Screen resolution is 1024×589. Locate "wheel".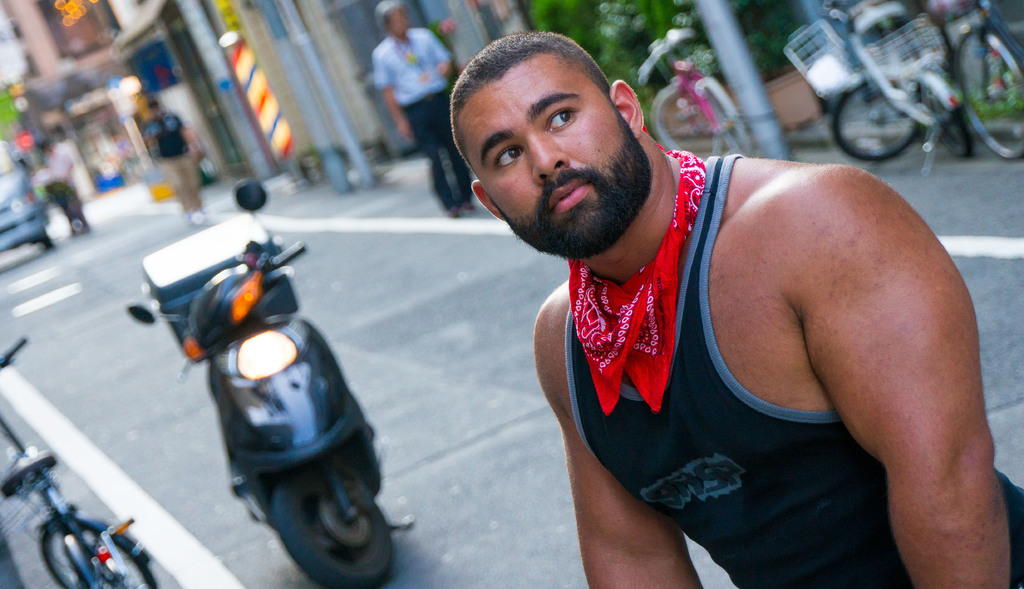
<region>910, 60, 975, 164</region>.
